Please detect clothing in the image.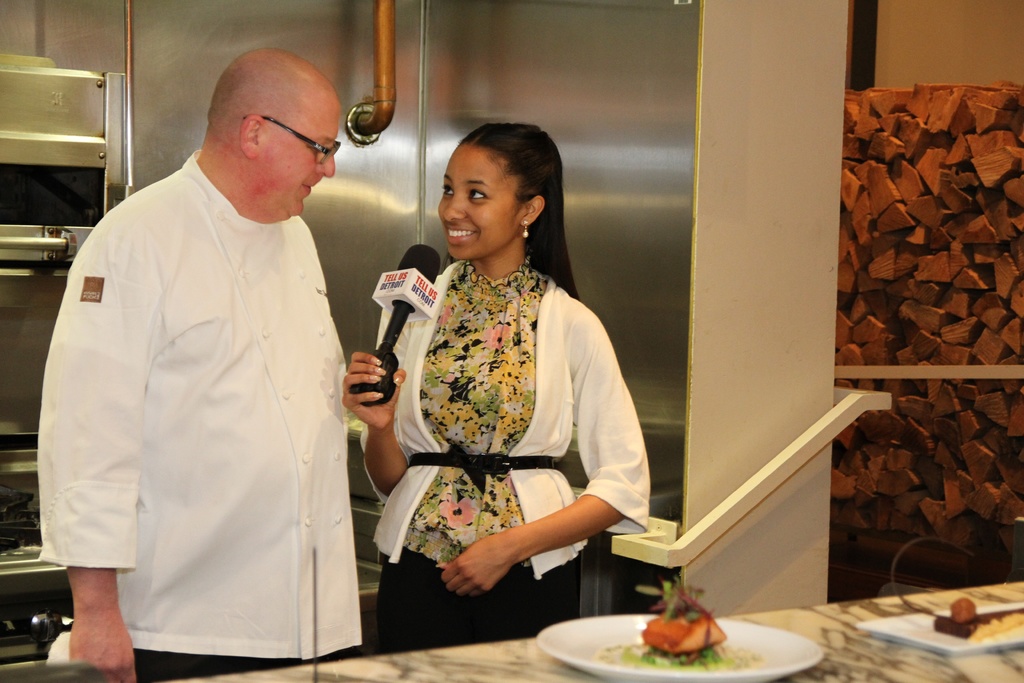
<box>36,151,359,682</box>.
